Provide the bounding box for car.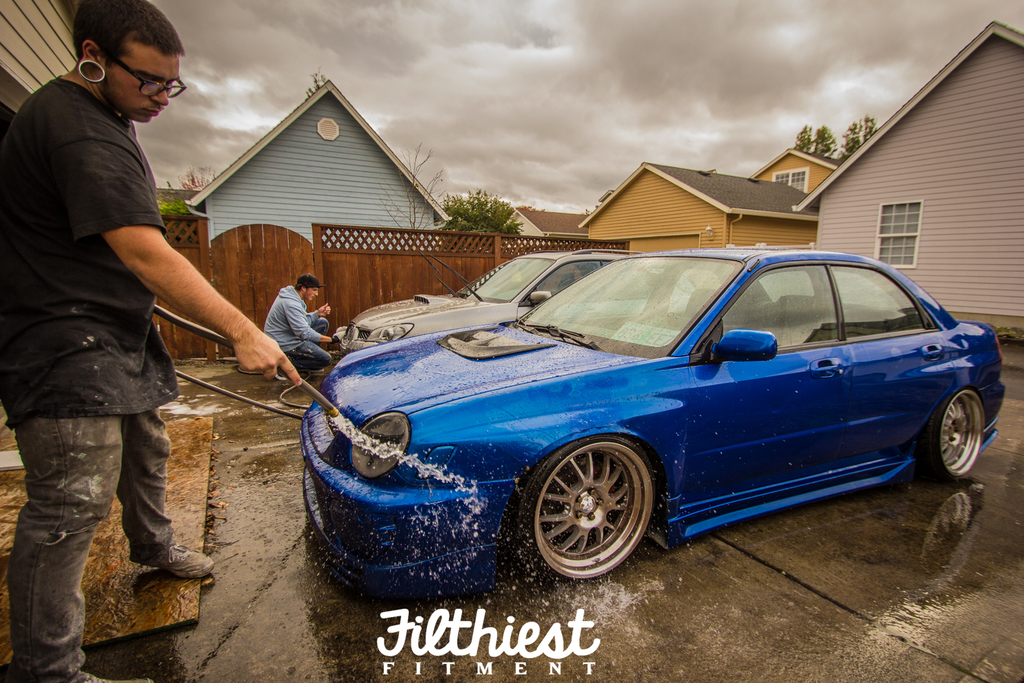
<region>248, 246, 1013, 595</region>.
